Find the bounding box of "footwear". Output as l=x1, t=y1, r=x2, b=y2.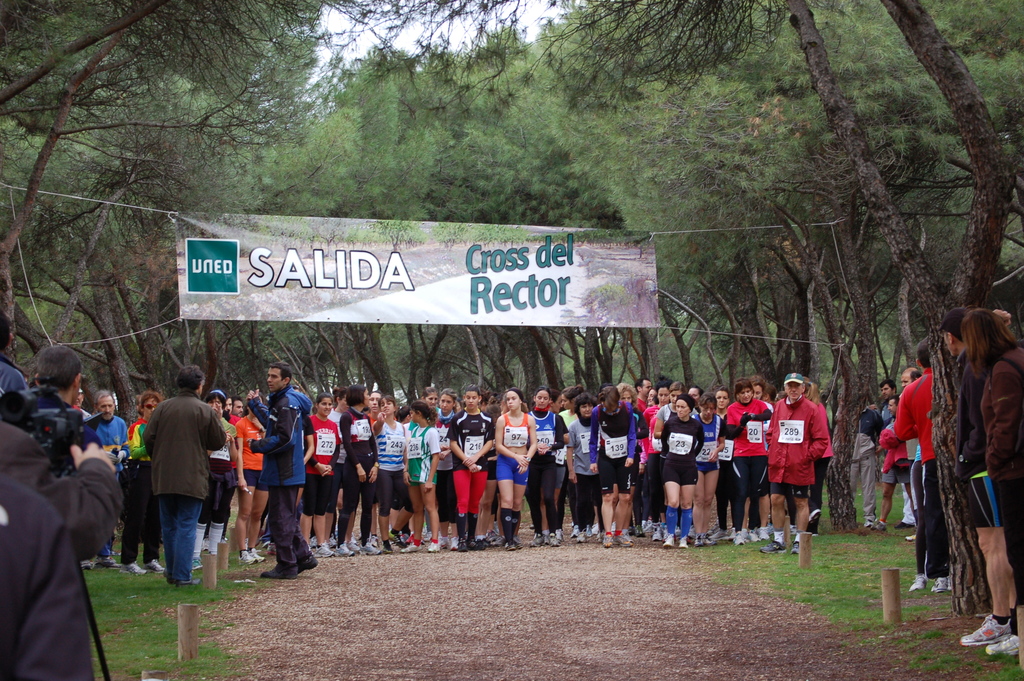
l=345, t=540, r=364, b=553.
